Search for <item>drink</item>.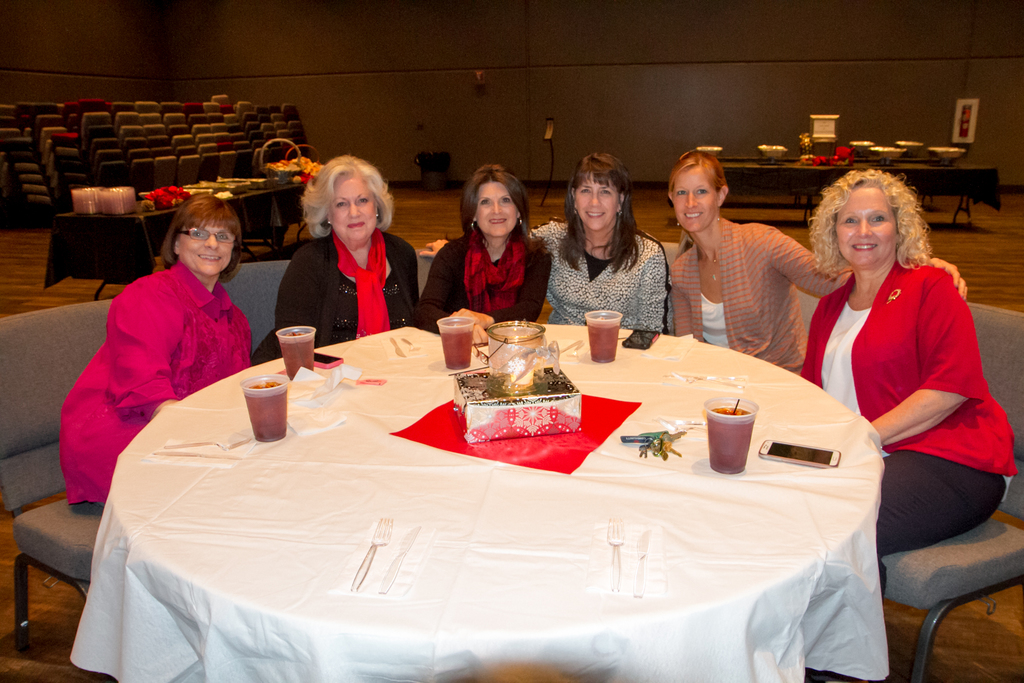
Found at (584, 326, 619, 363).
